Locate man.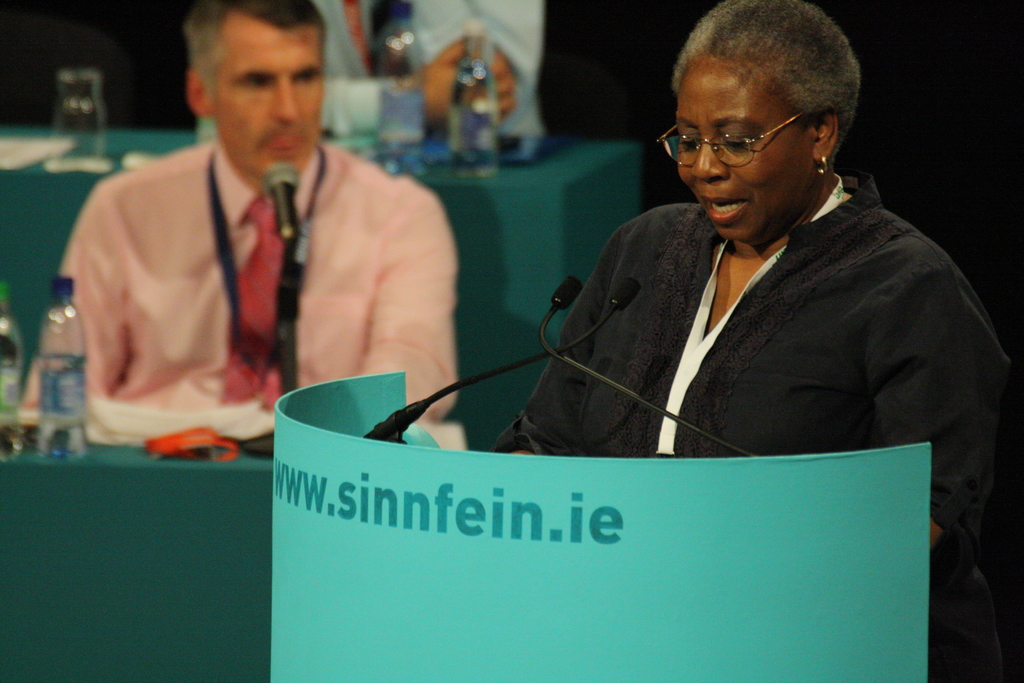
Bounding box: <box>60,24,469,453</box>.
